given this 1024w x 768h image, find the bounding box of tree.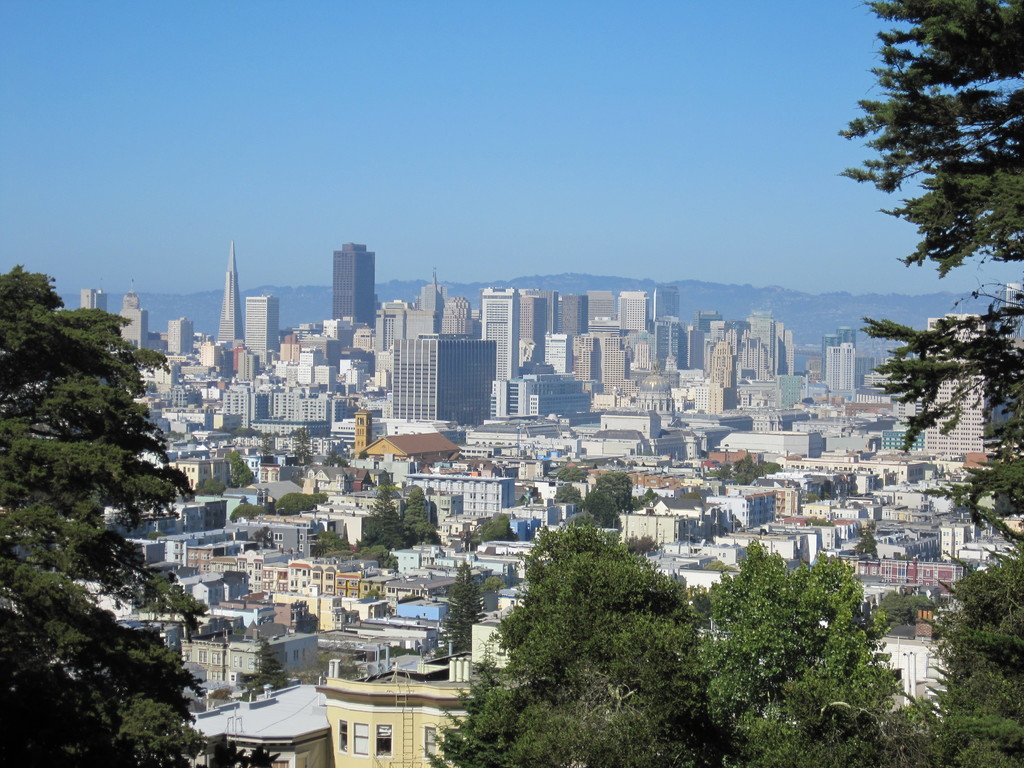
232 492 333 529.
